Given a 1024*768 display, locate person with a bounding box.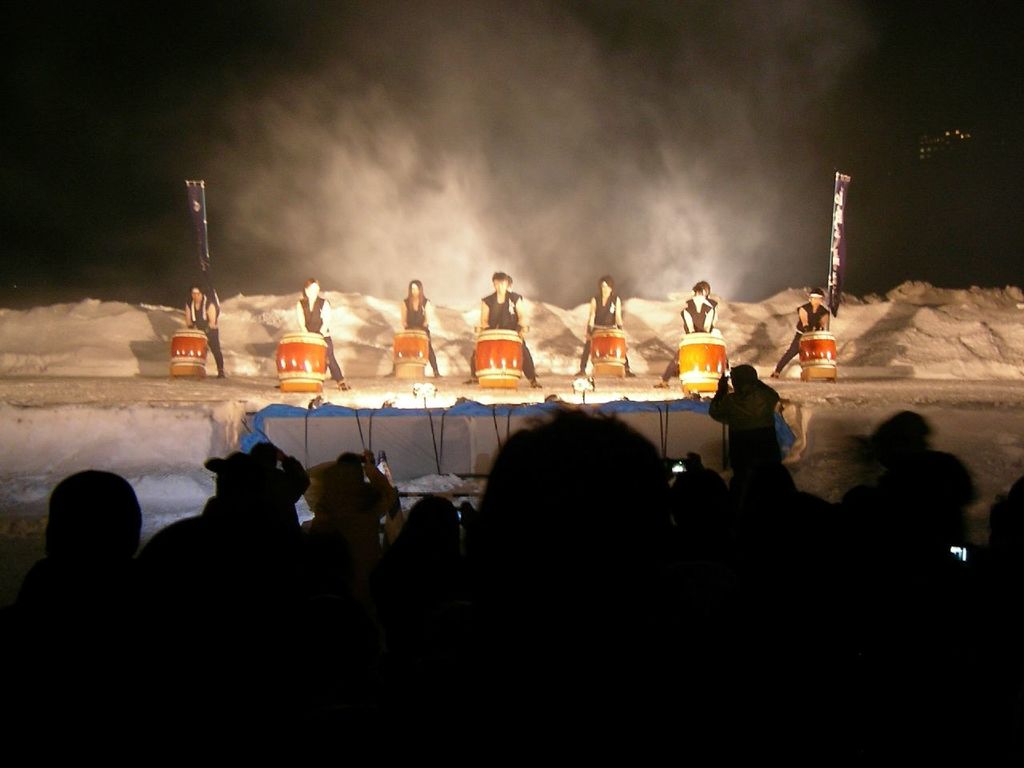
Located: 460, 266, 546, 392.
